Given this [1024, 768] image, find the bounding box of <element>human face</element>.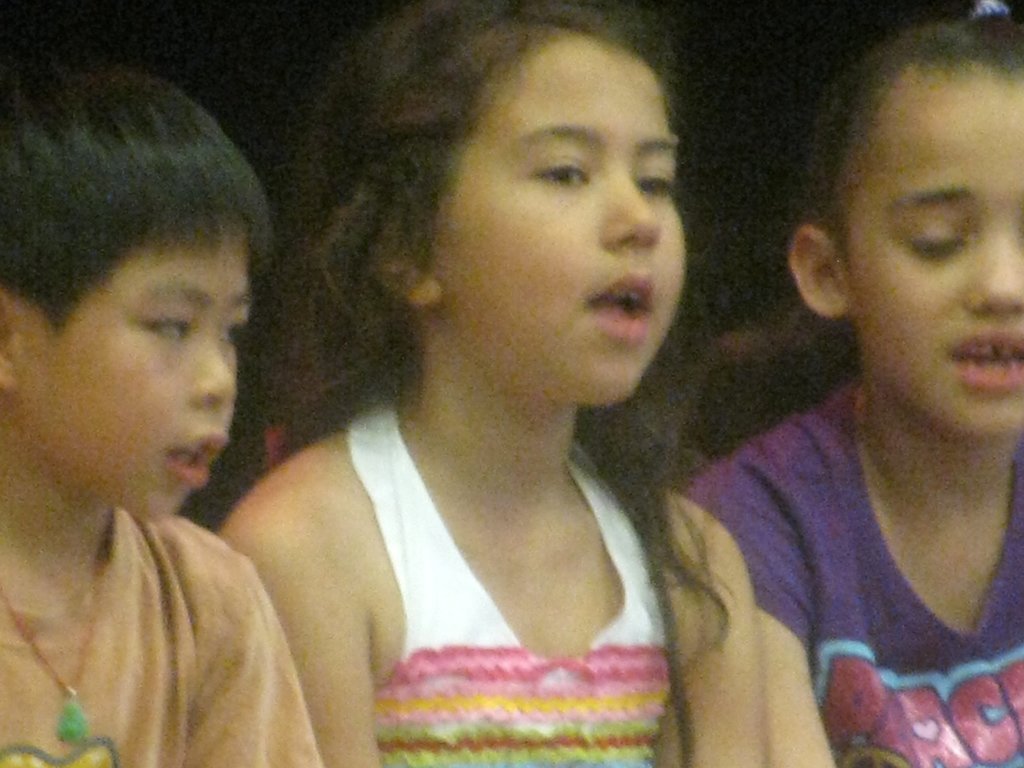
(x1=849, y1=74, x2=1022, y2=444).
